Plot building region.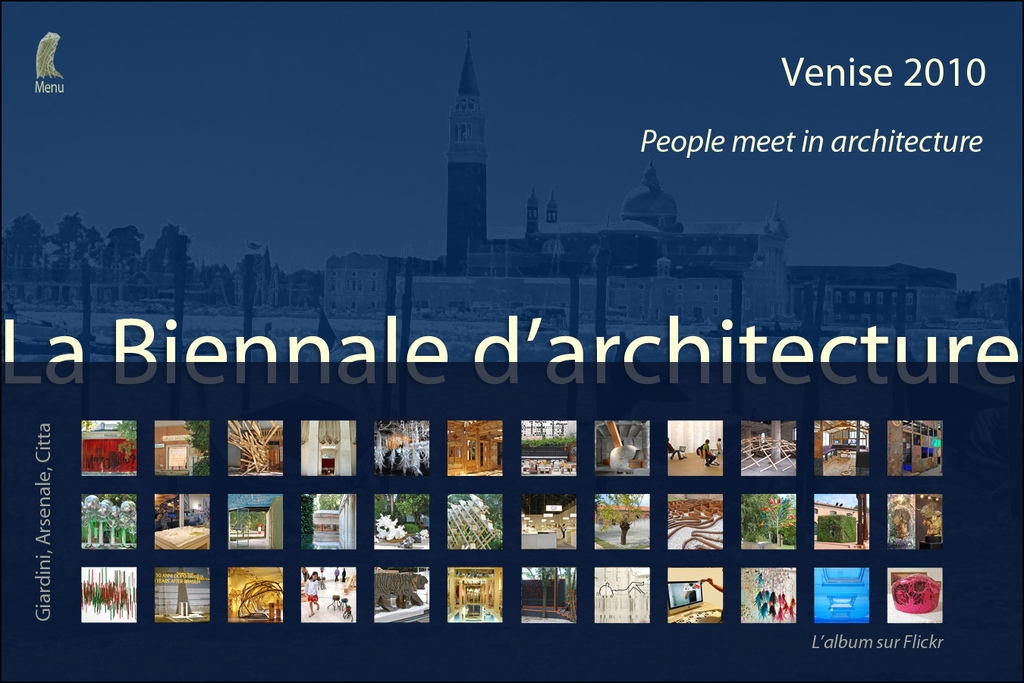
Plotted at box=[519, 493, 576, 549].
